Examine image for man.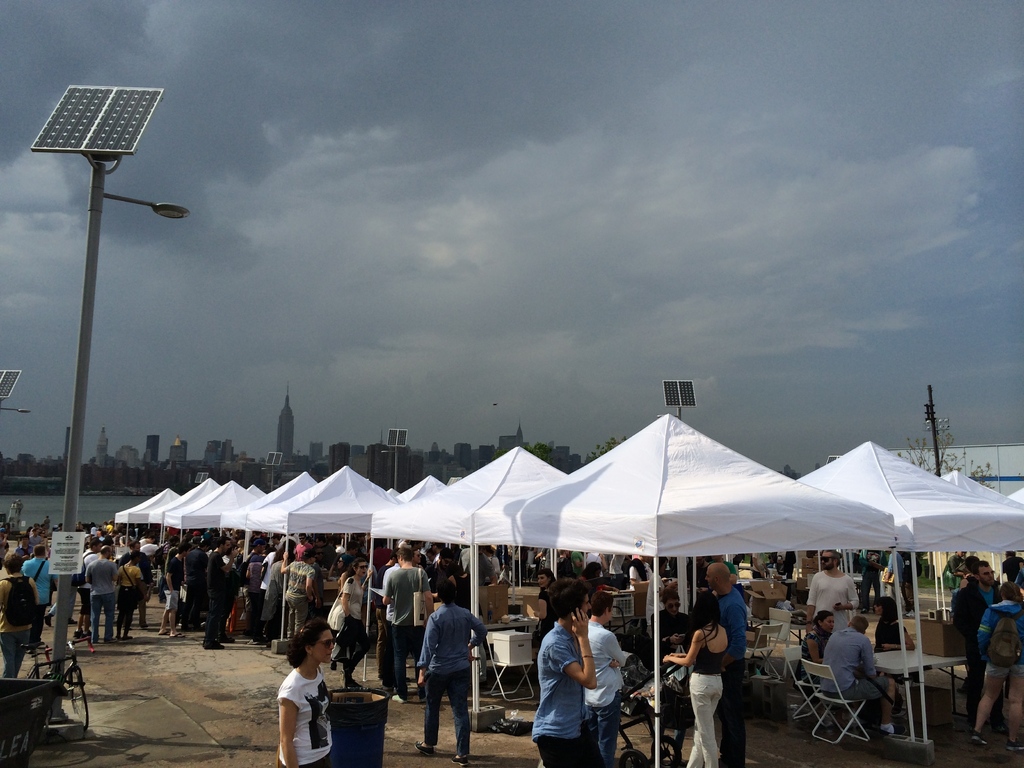
Examination result: (802,547,858,631).
